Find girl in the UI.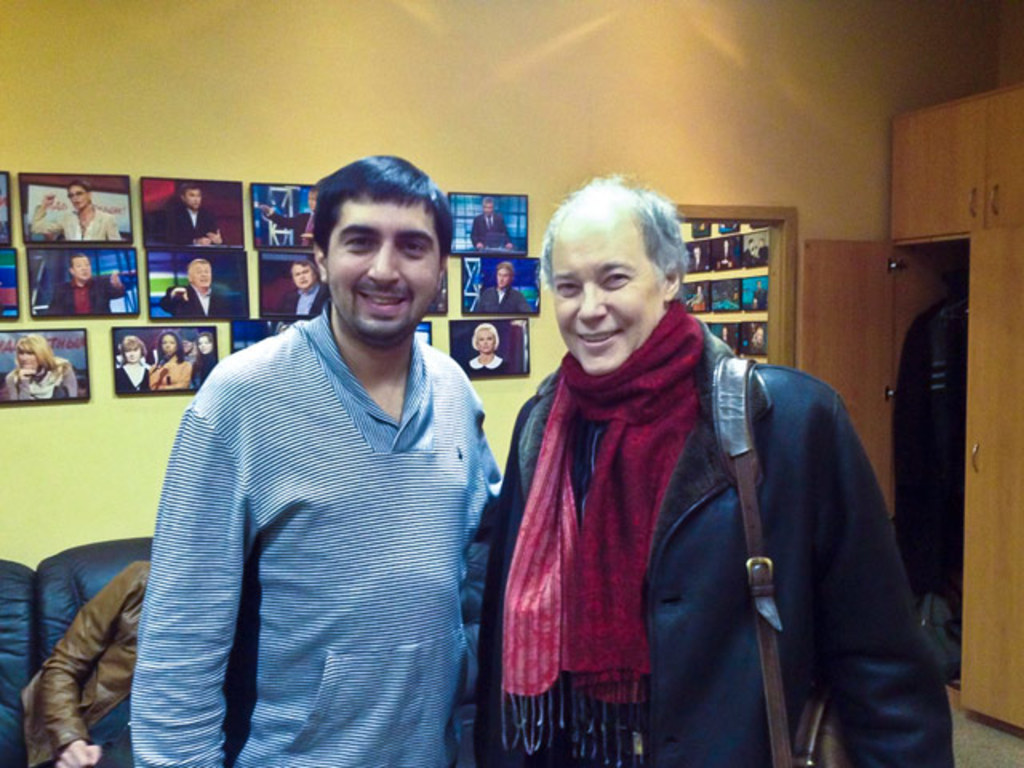
UI element at 462/322/504/374.
